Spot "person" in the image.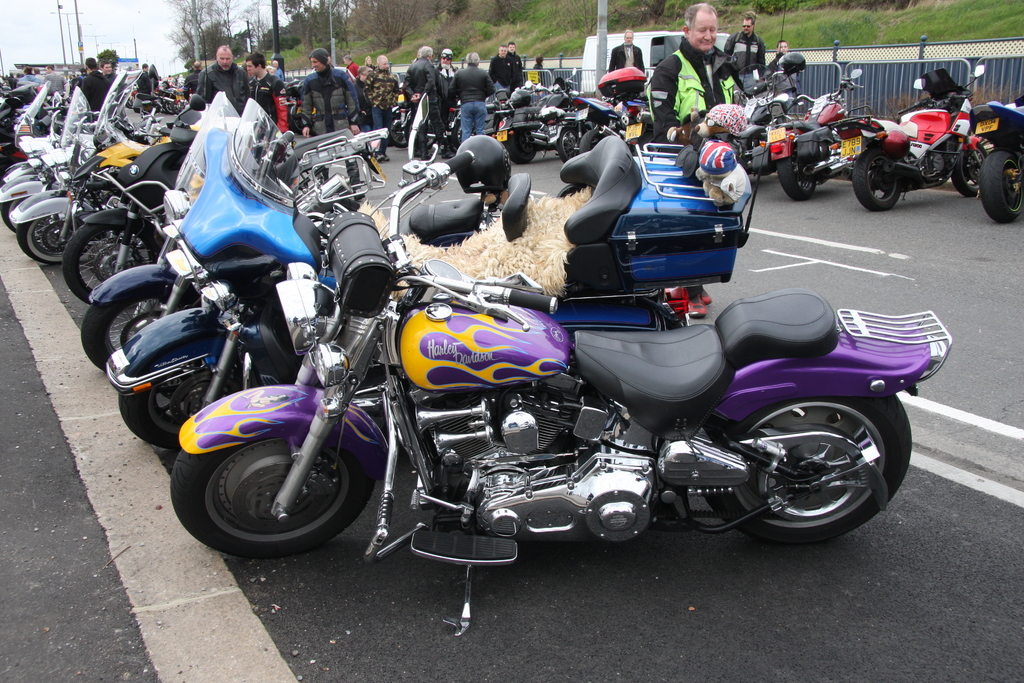
"person" found at x1=299, y1=49, x2=350, y2=131.
